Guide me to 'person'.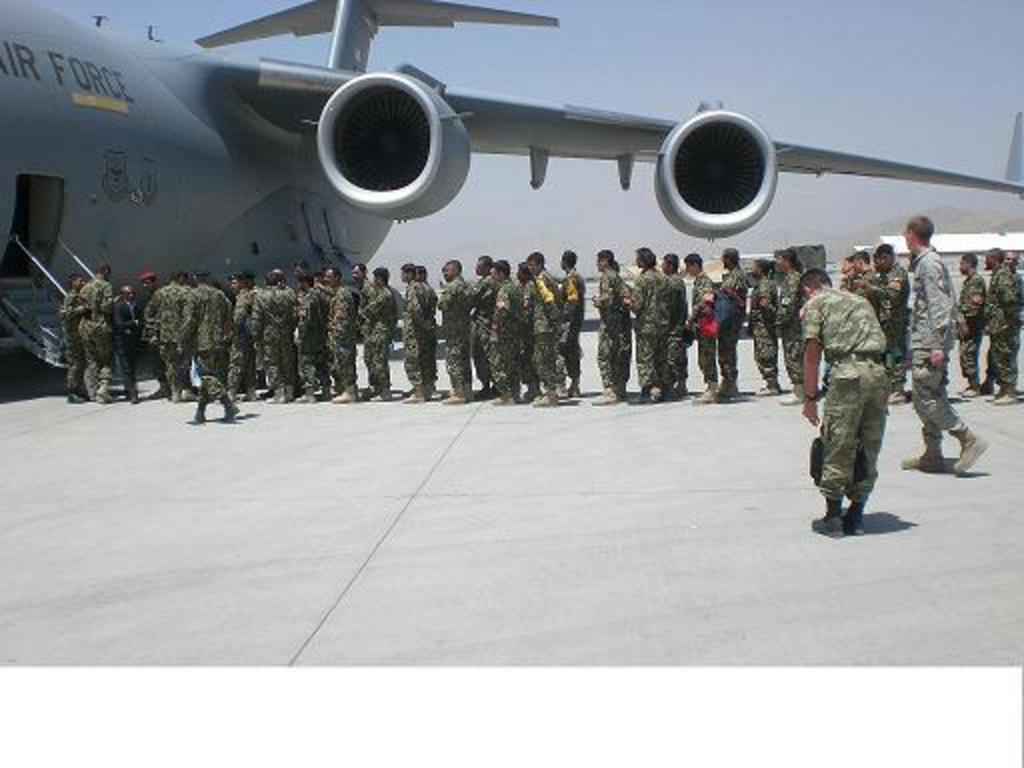
Guidance: {"x1": 954, "y1": 246, "x2": 994, "y2": 396}.
